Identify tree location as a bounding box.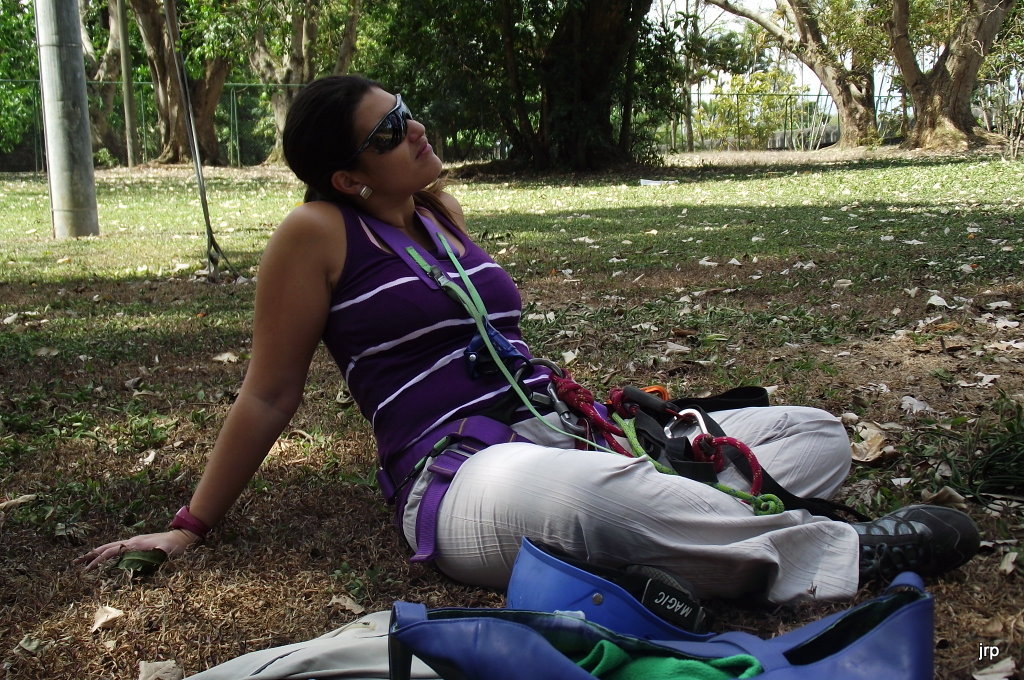
[716, 61, 807, 149].
